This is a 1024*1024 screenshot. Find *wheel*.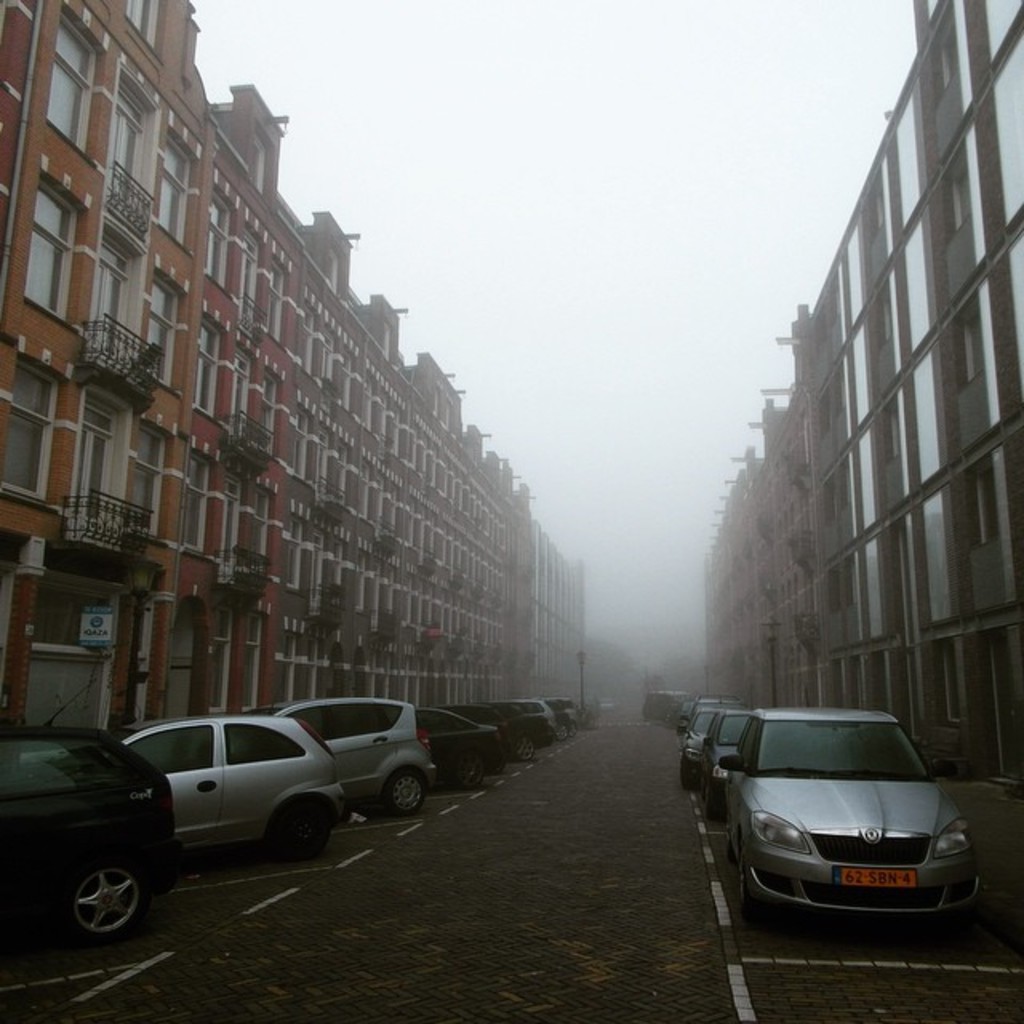
Bounding box: [left=515, top=733, right=534, bottom=760].
